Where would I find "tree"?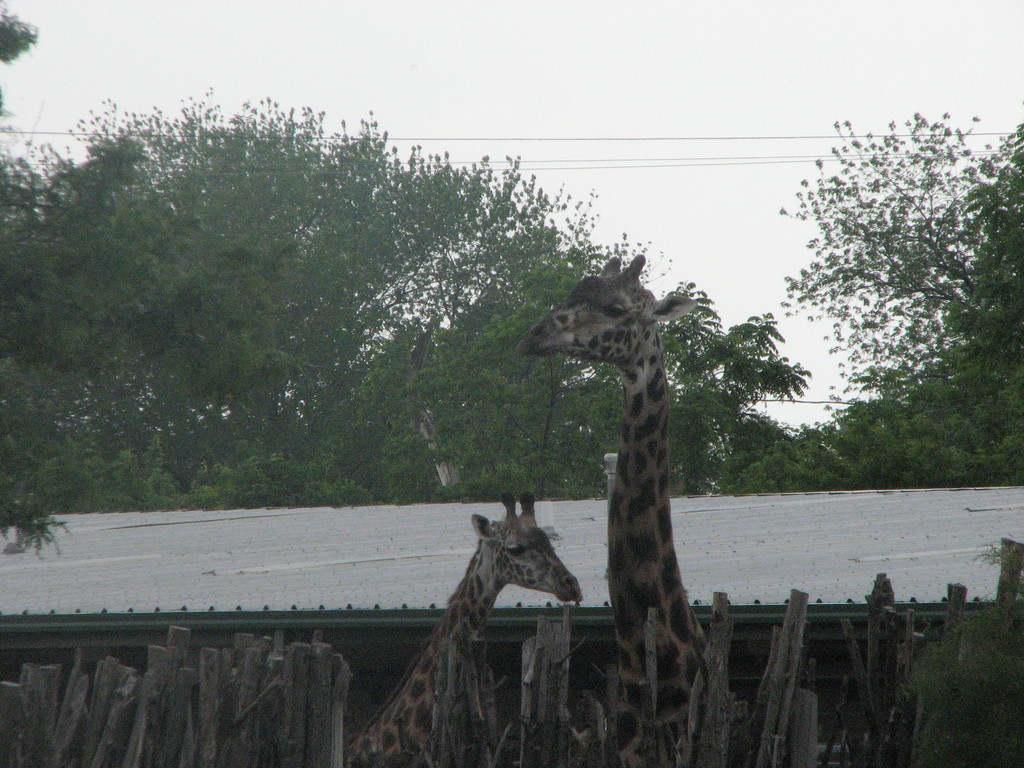
At BBox(784, 104, 1023, 504).
